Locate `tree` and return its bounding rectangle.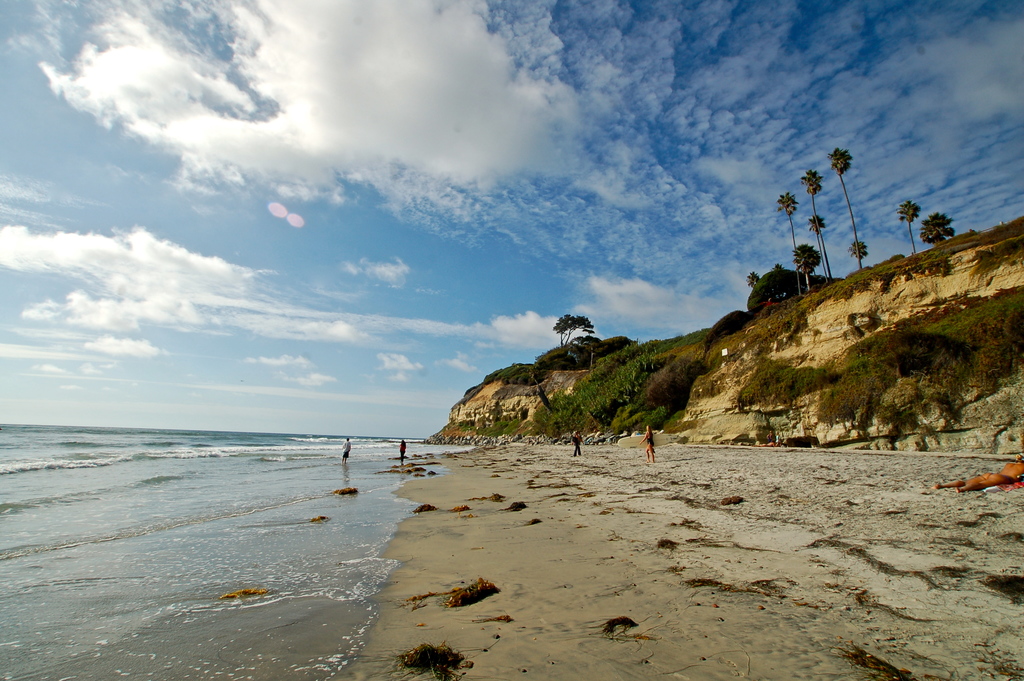
850 242 869 268.
